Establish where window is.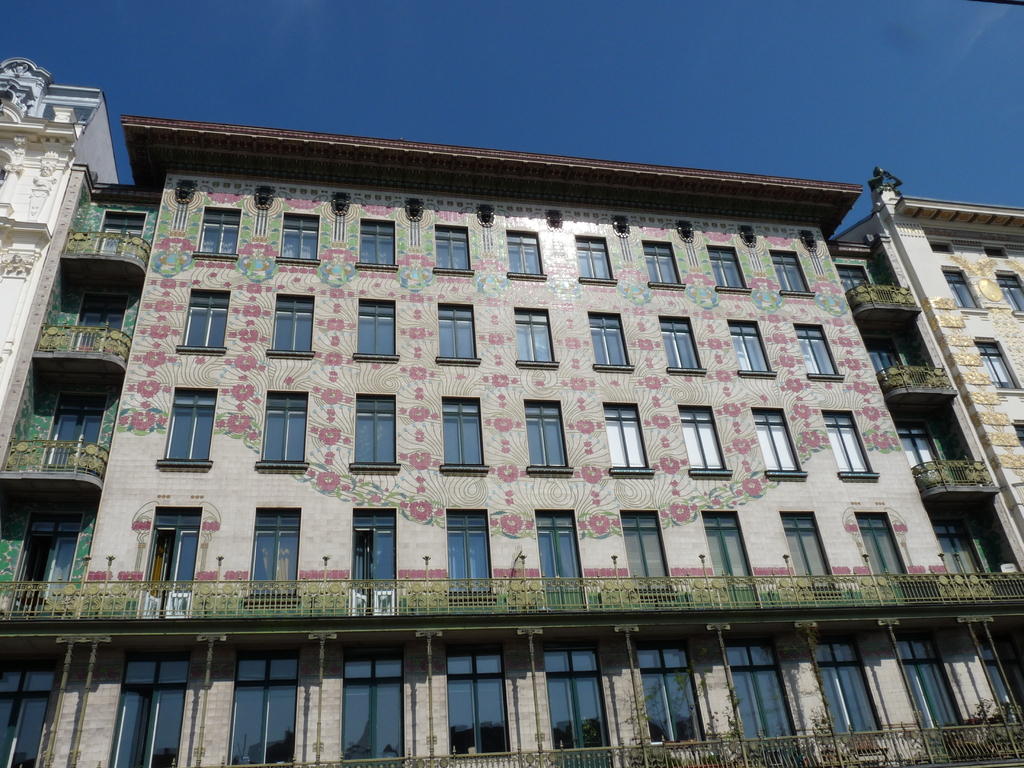
Established at select_region(680, 403, 732, 477).
